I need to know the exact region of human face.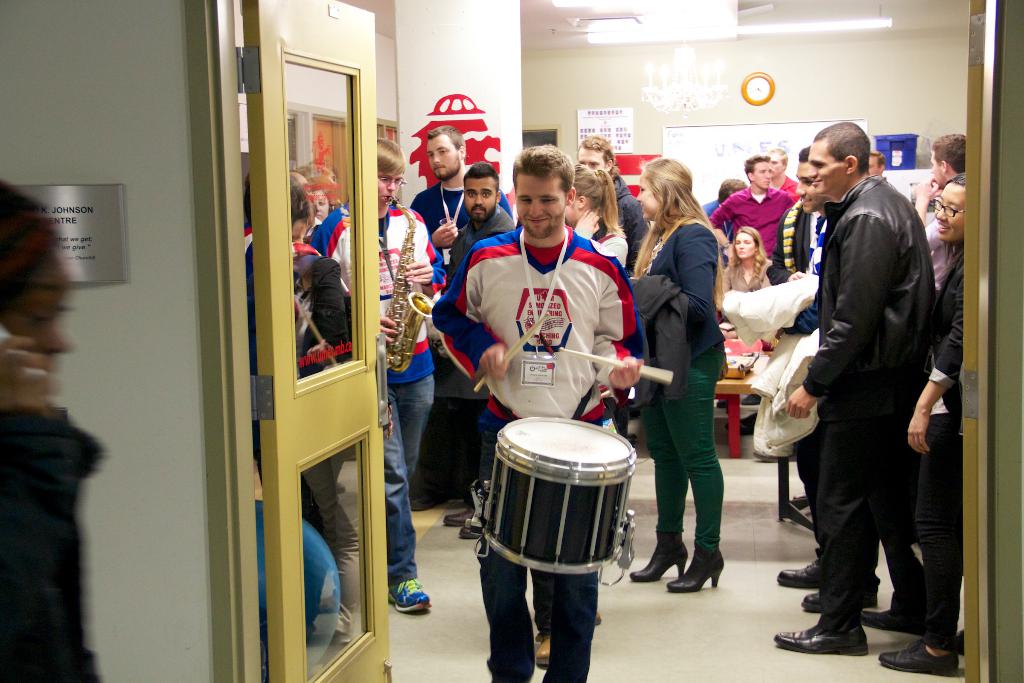
Region: (798, 159, 833, 209).
